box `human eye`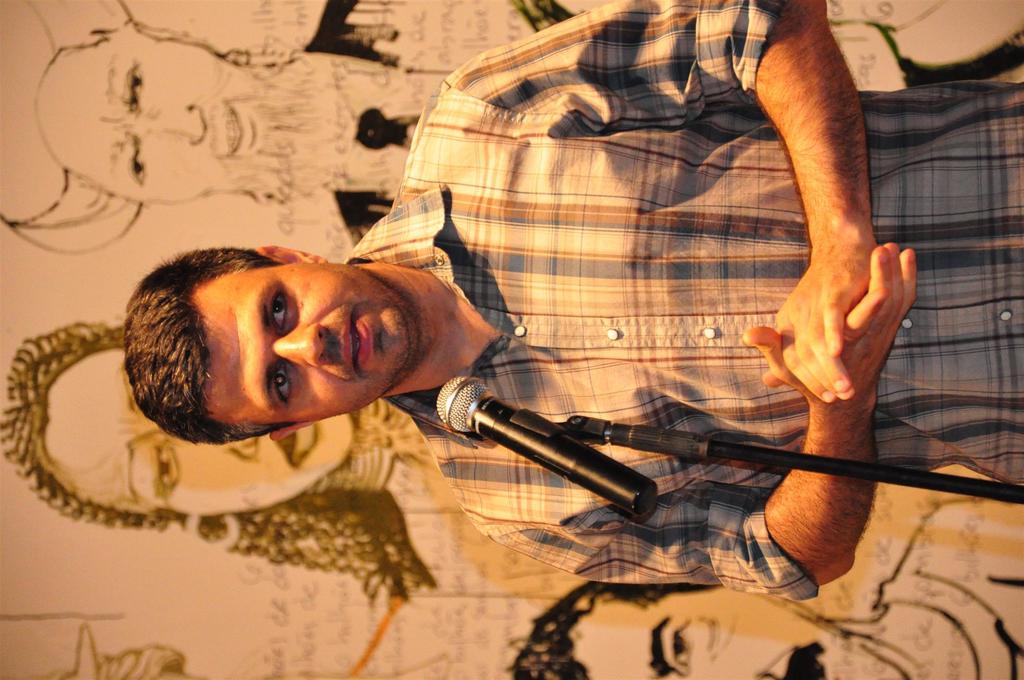
129:137:149:188
